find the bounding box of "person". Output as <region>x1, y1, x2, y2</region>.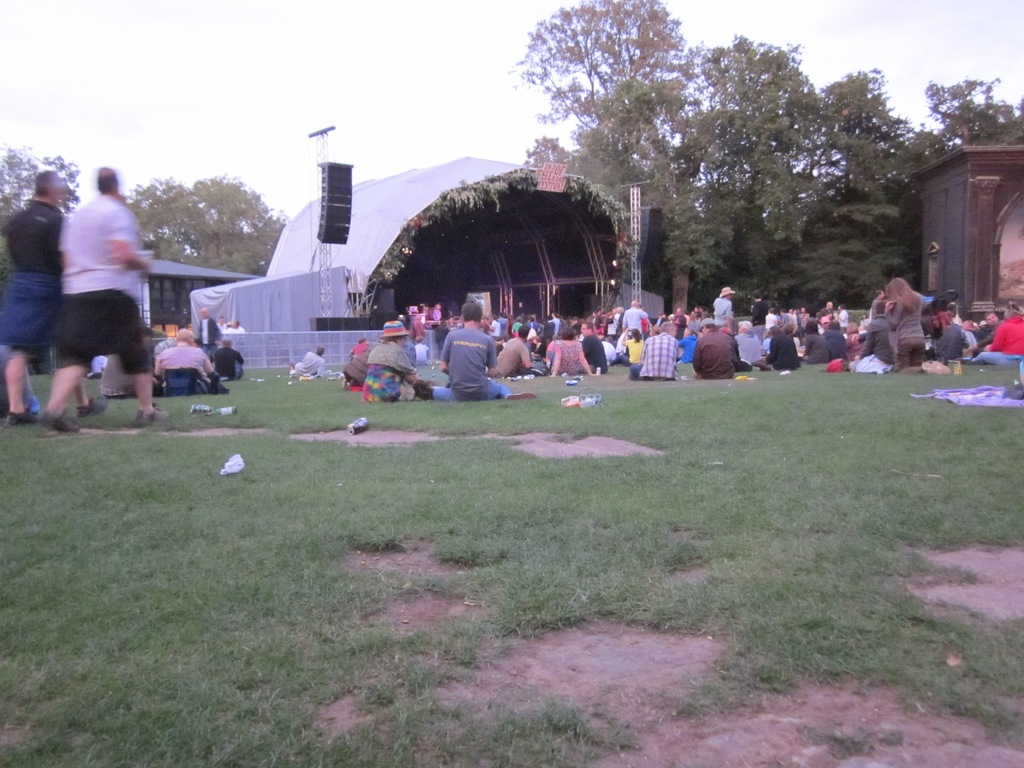
<region>37, 166, 163, 433</region>.
